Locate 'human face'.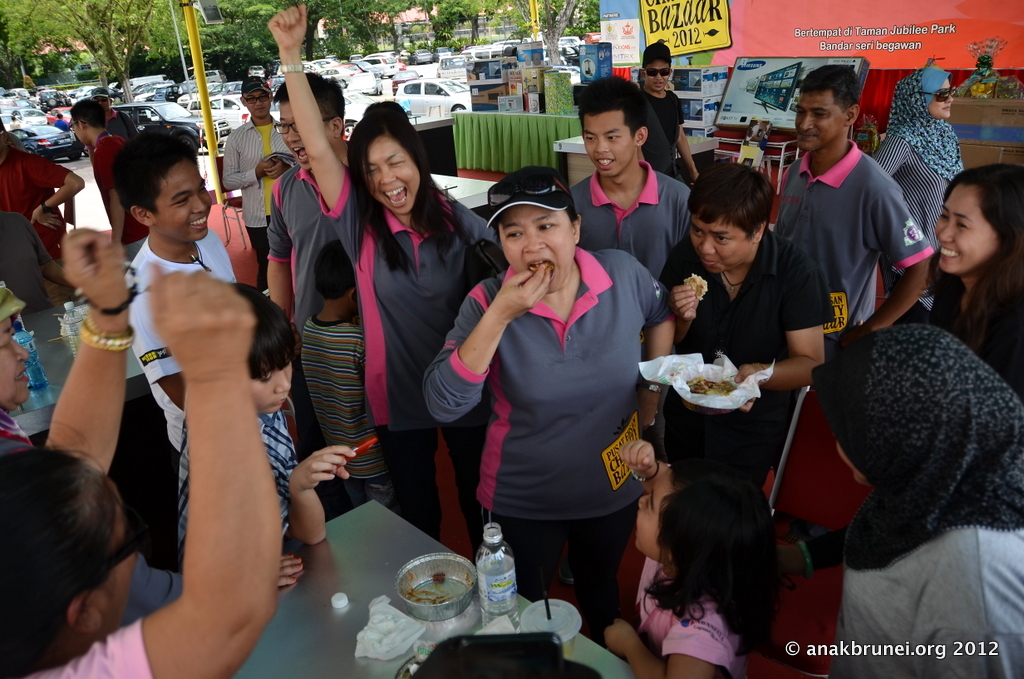
Bounding box: (926, 78, 952, 121).
